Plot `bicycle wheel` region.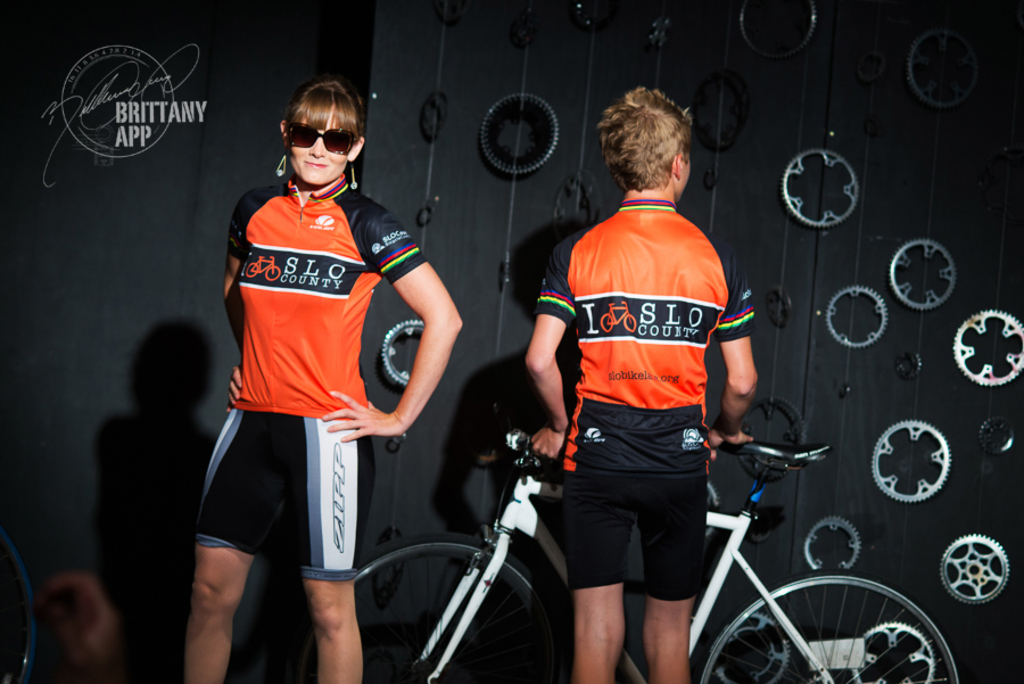
Plotted at {"x1": 689, "y1": 567, "x2": 966, "y2": 683}.
